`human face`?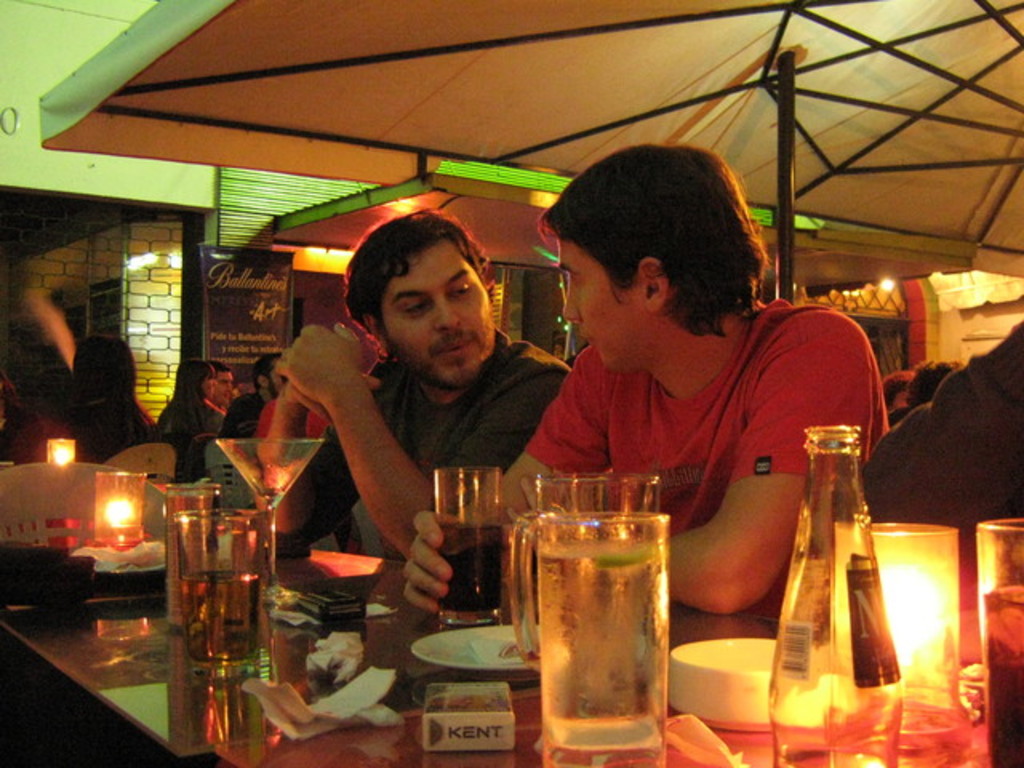
crop(560, 237, 643, 374)
